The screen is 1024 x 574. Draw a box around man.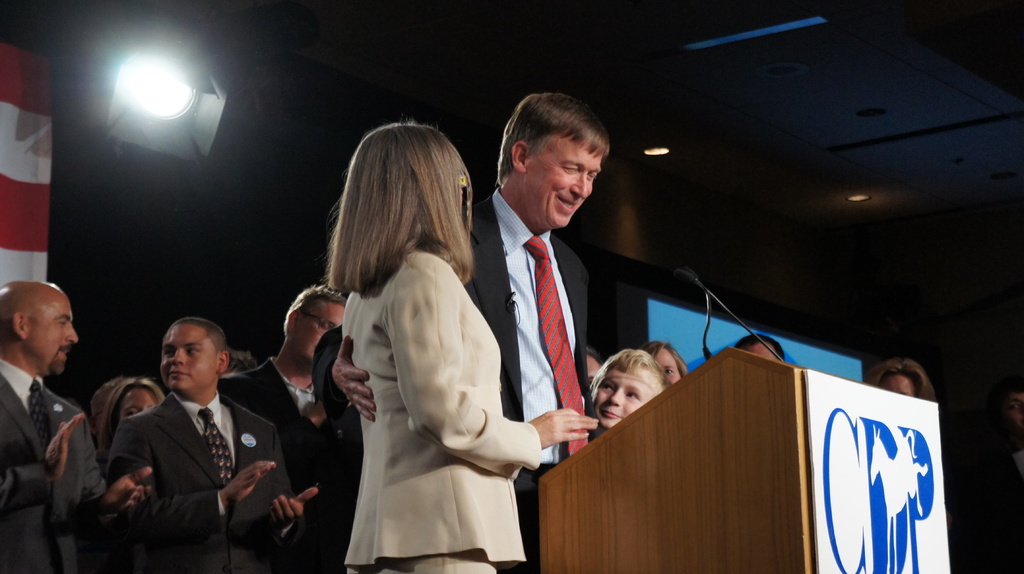
221:287:346:573.
